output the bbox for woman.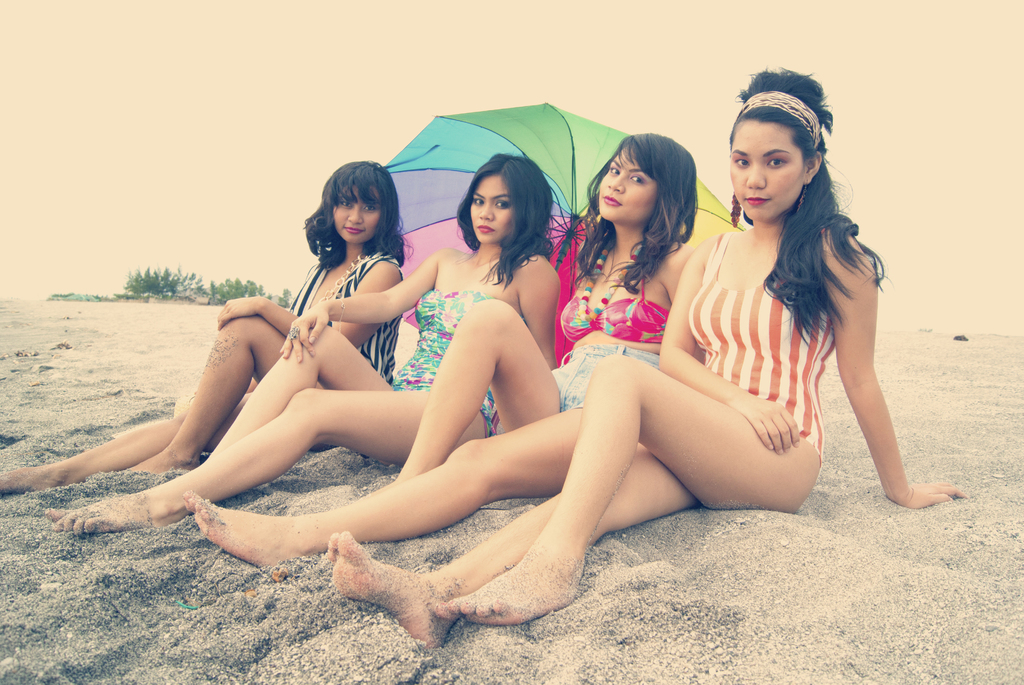
crop(307, 55, 964, 659).
